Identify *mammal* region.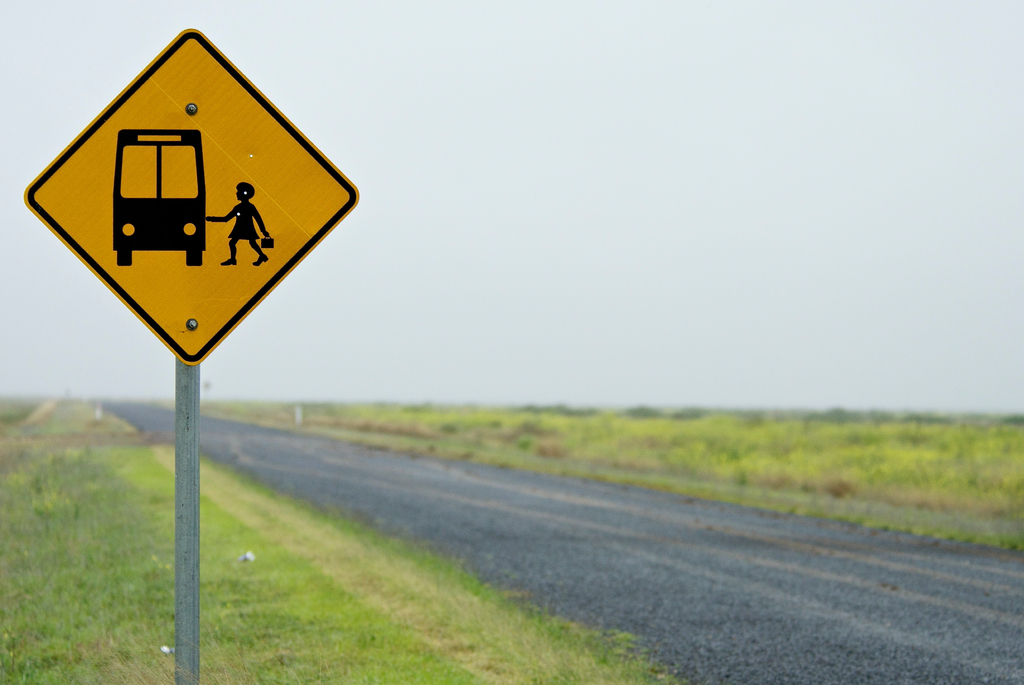
Region: x1=200, y1=182, x2=269, y2=266.
